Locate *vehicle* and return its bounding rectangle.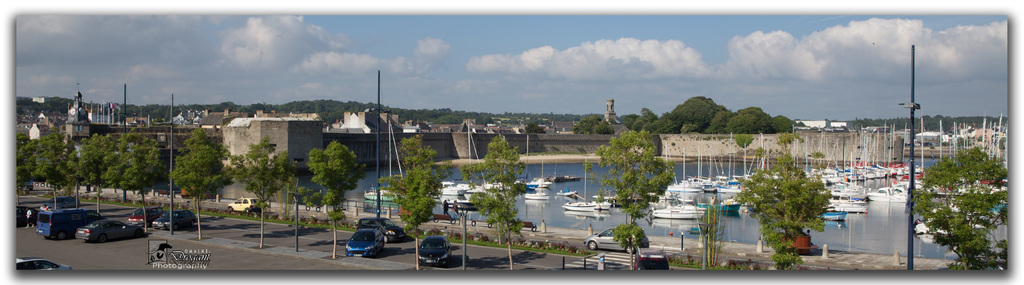
x1=412 y1=233 x2=456 y2=270.
